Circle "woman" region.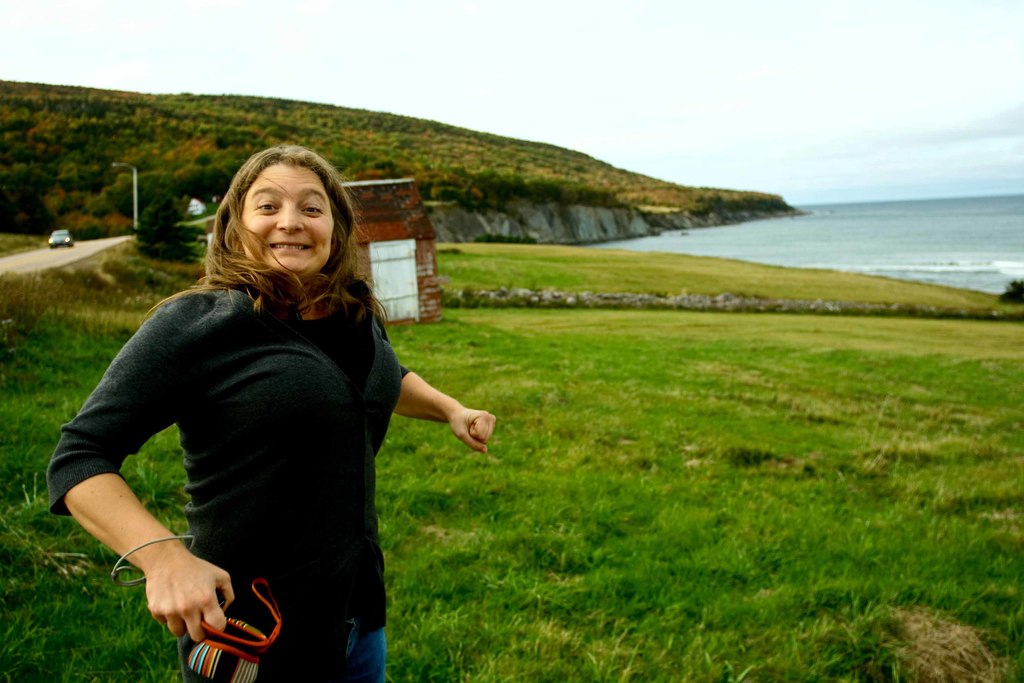
Region: left=60, top=144, right=476, bottom=671.
